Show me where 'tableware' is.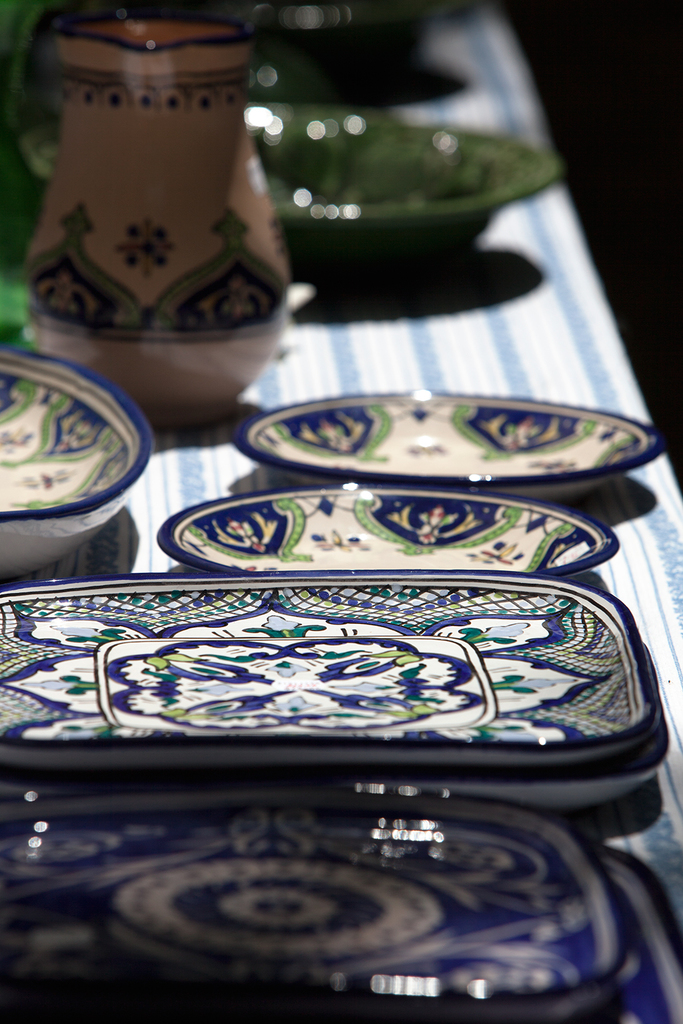
'tableware' is at 0/567/656/767.
